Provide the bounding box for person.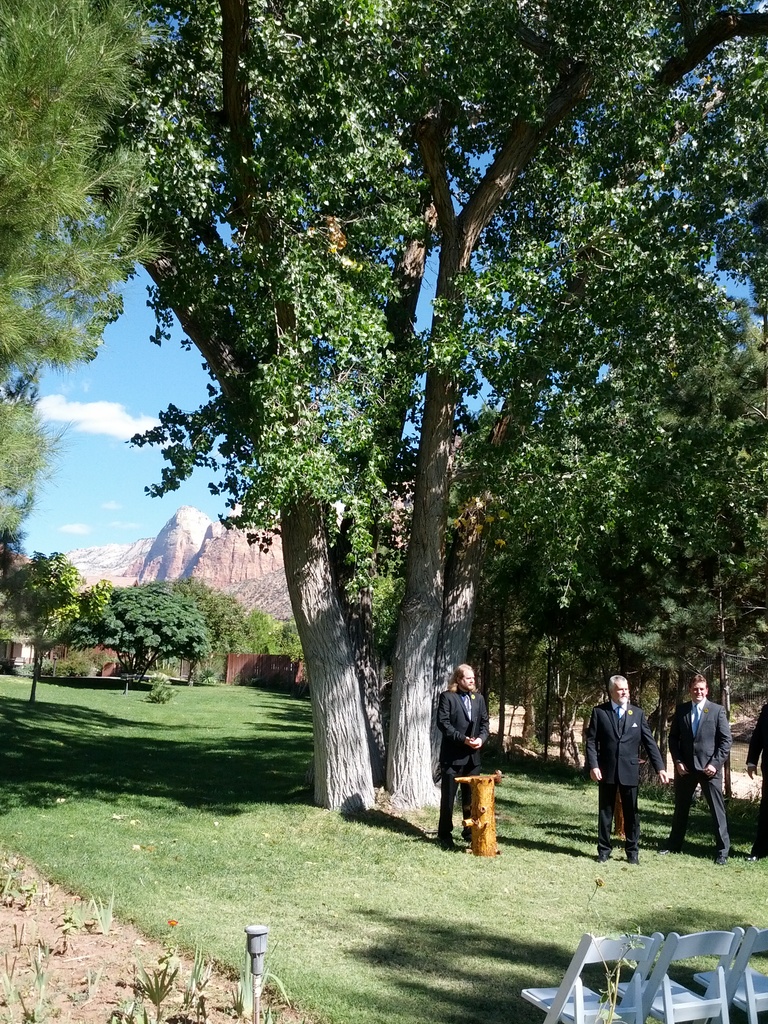
[663, 669, 735, 863].
